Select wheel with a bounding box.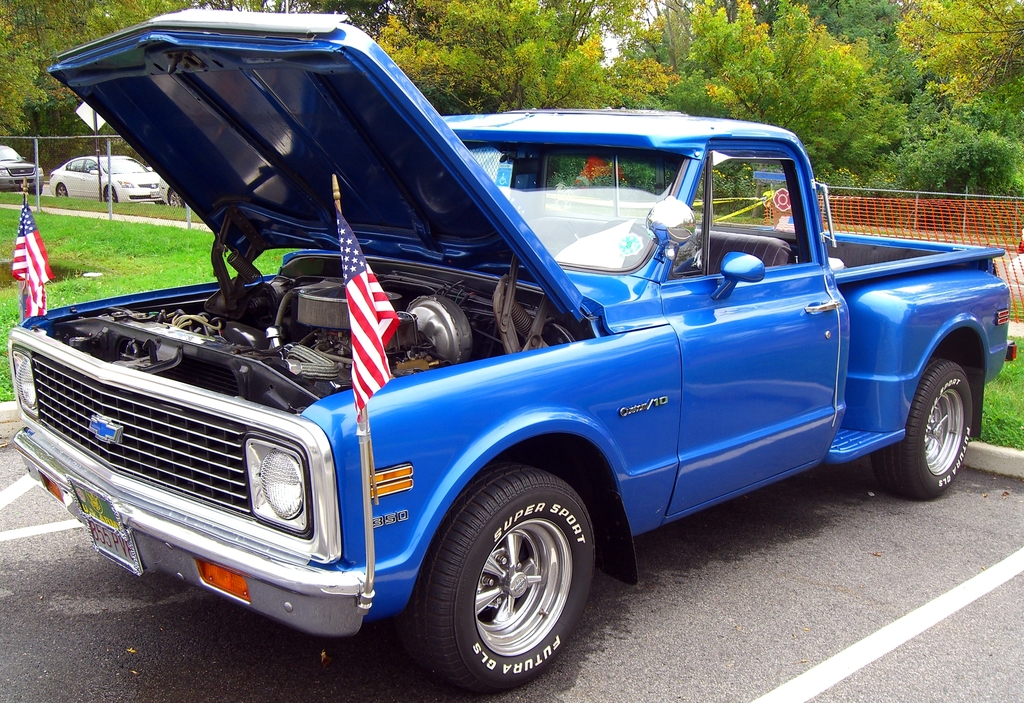
l=102, t=190, r=116, b=203.
